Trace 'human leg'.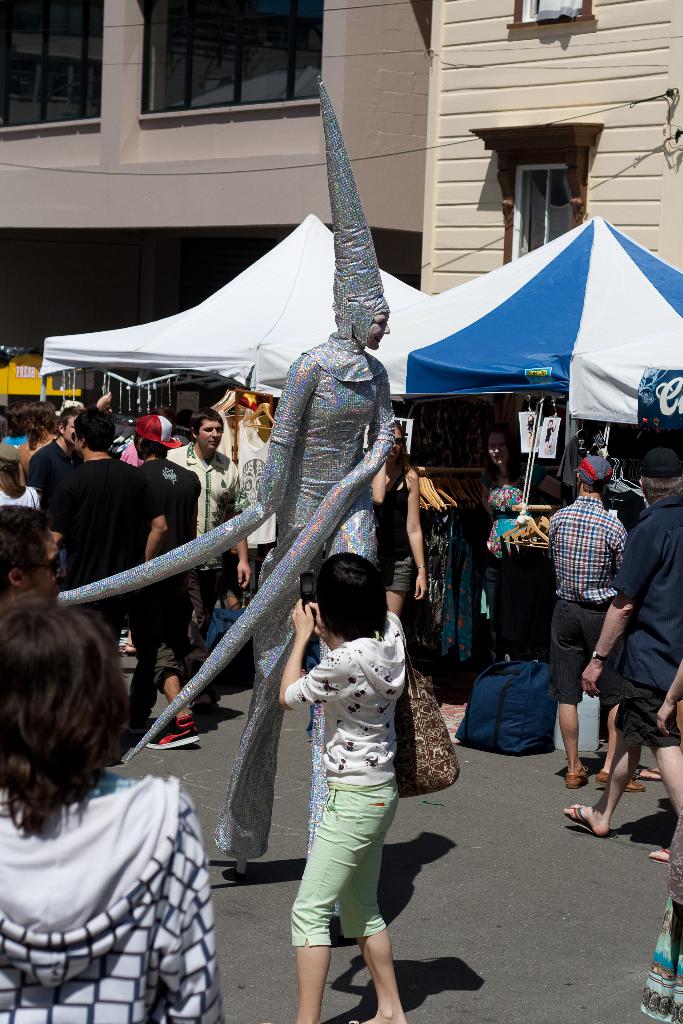
Traced to [x1=290, y1=783, x2=393, y2=1021].
